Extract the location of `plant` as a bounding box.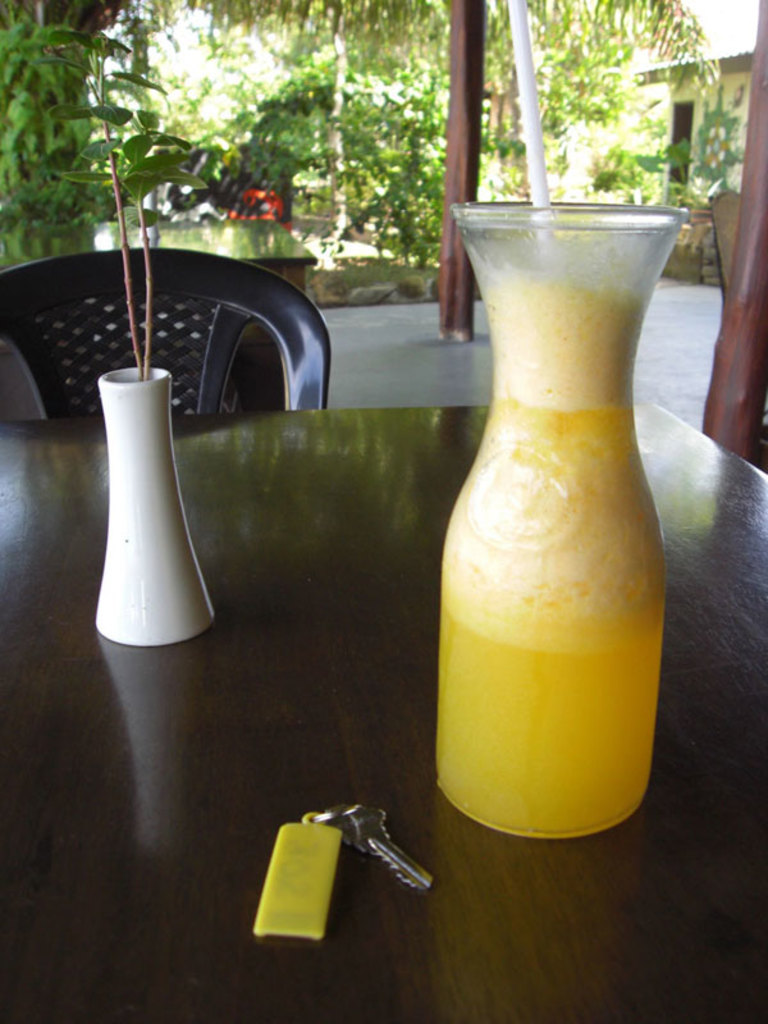
347:78:445:265.
